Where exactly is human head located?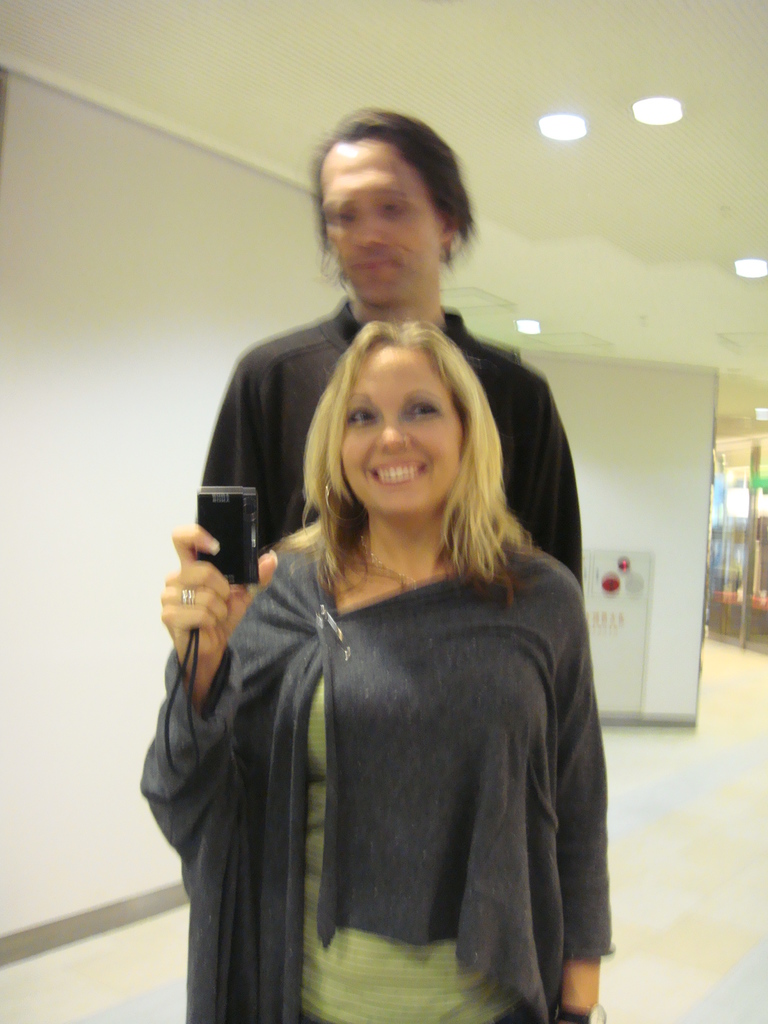
Its bounding box is [307, 115, 481, 299].
